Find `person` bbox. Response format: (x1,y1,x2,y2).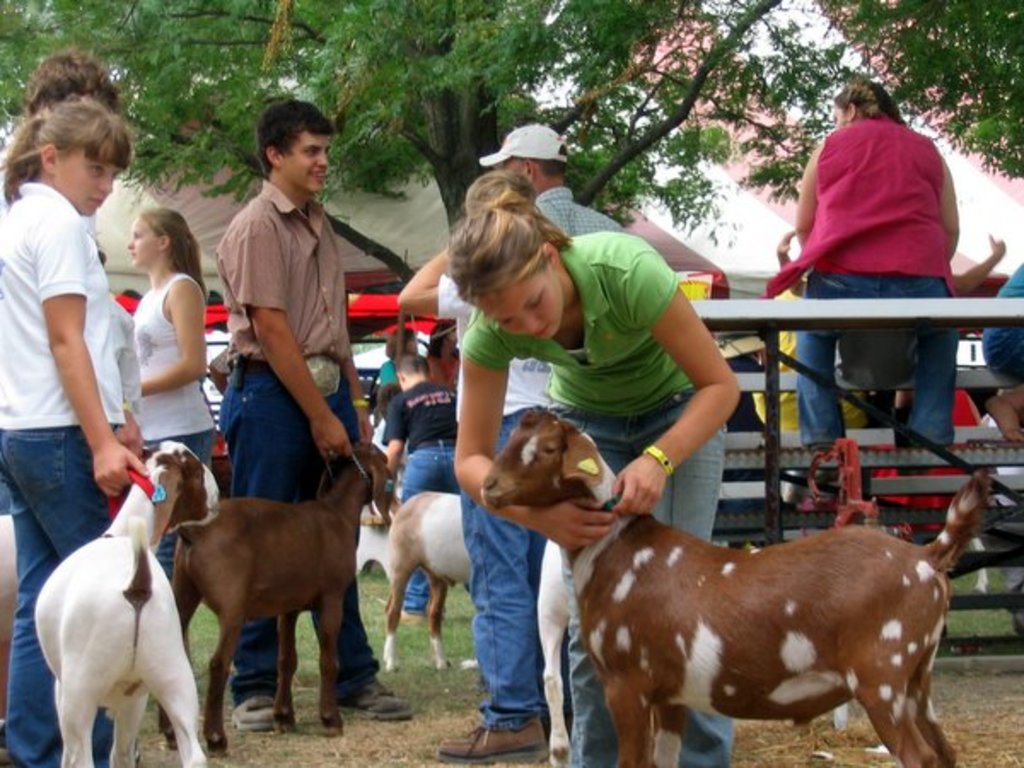
(756,198,1004,433).
